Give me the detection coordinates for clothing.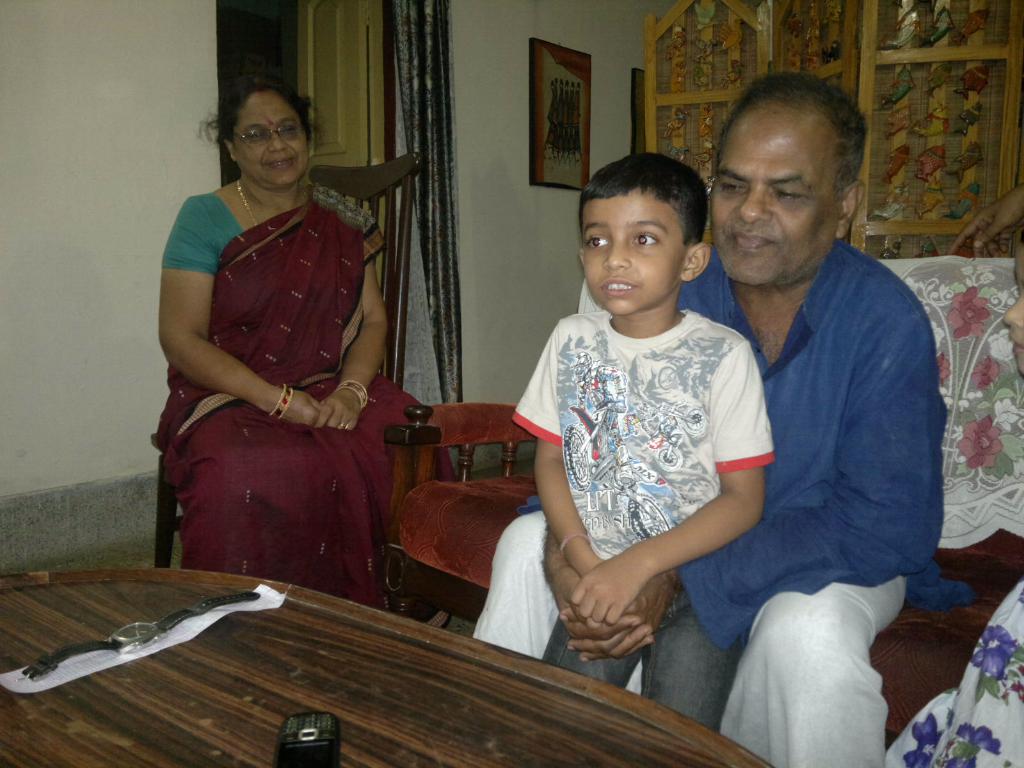
{"x1": 177, "y1": 184, "x2": 413, "y2": 602}.
